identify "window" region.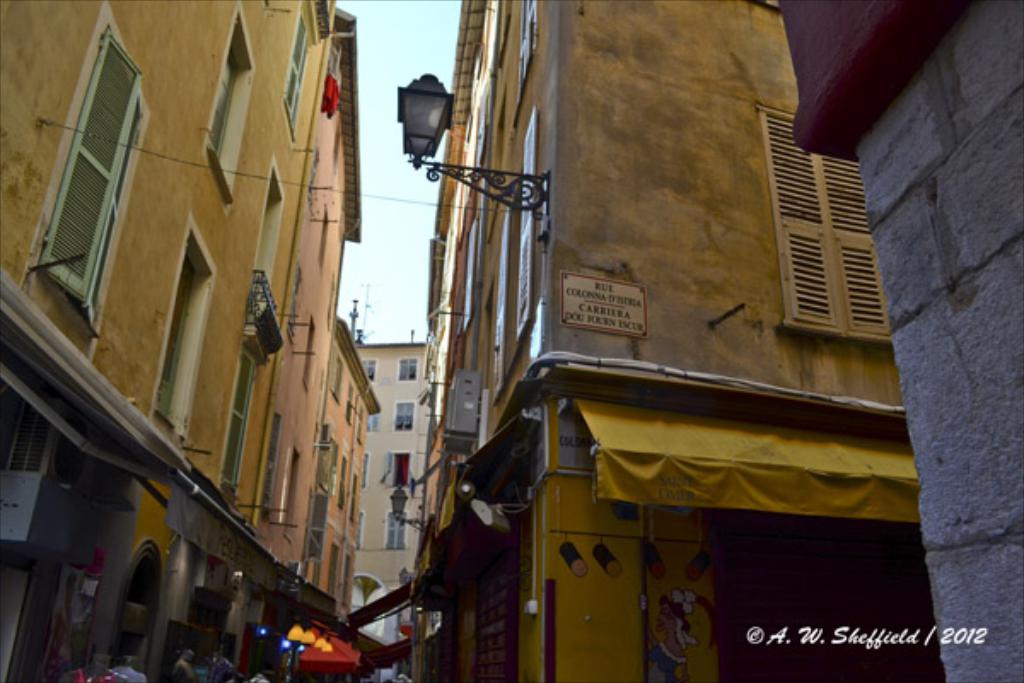
Region: BBox(249, 167, 285, 324).
